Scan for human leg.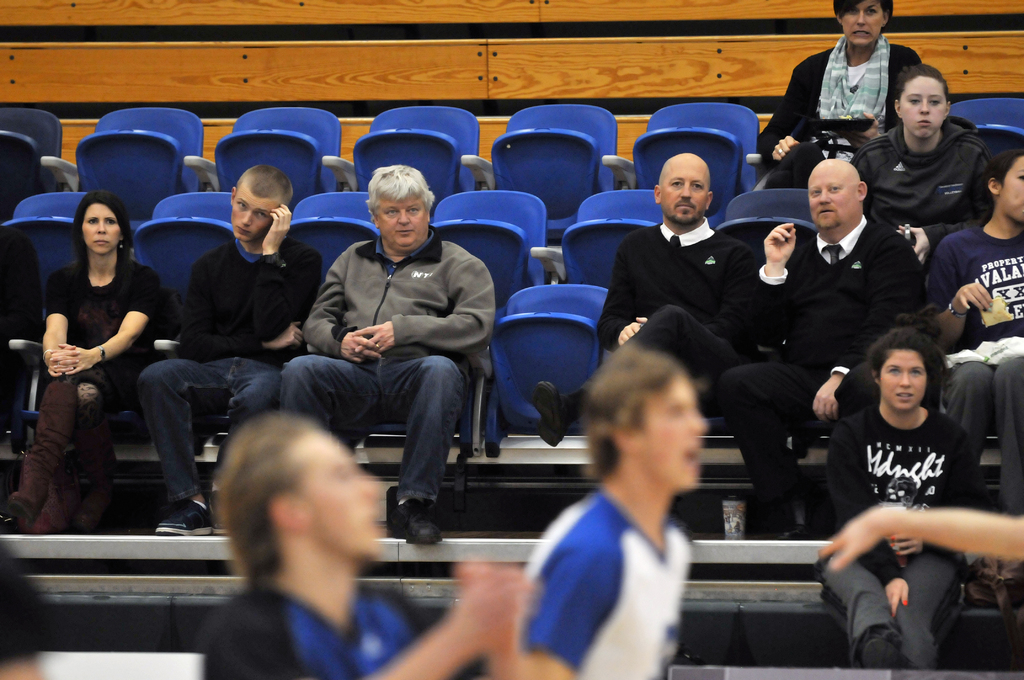
Scan result: 286, 346, 358, 407.
